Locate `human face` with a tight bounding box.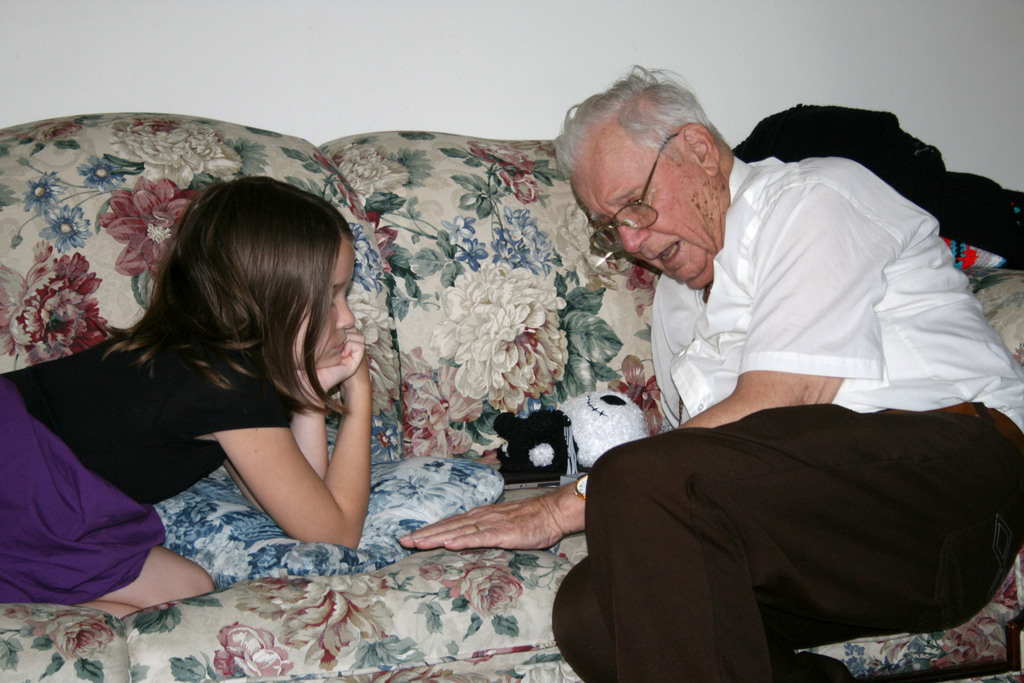
[left=572, top=117, right=725, bottom=288].
